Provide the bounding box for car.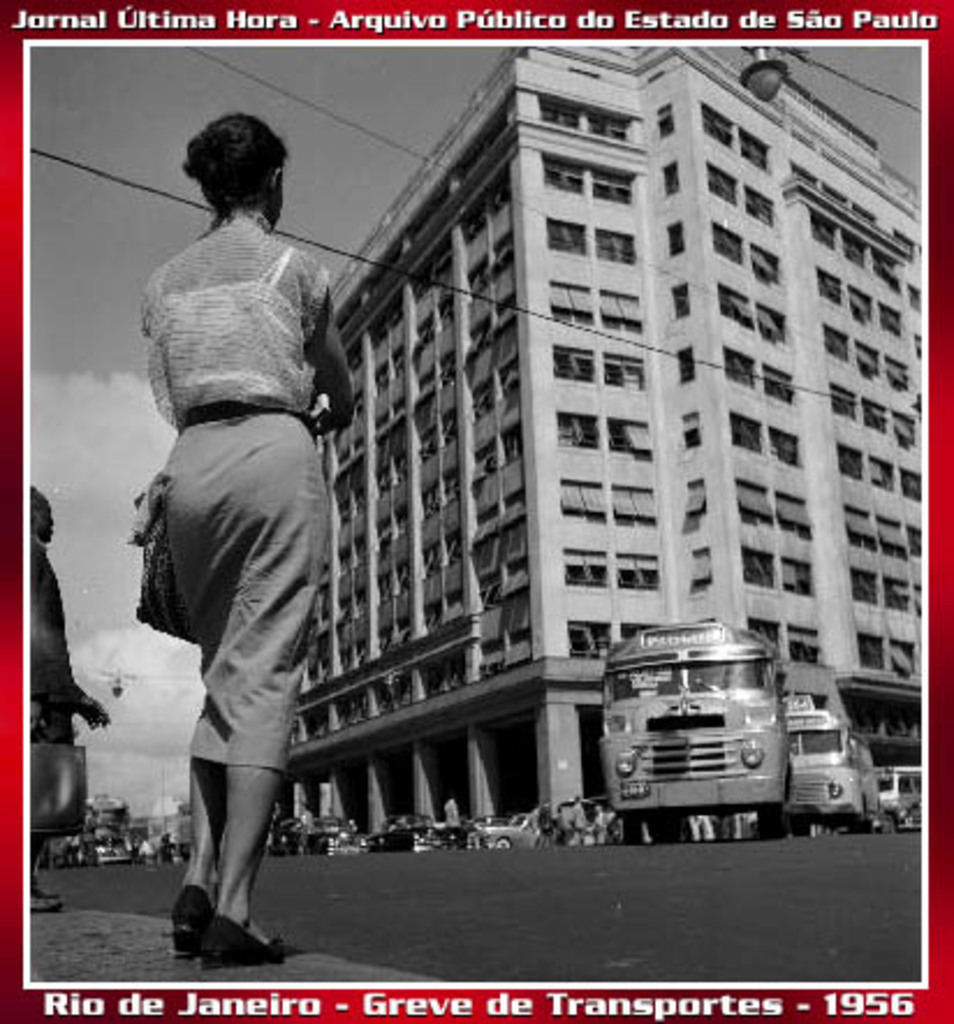
368/815/456/853.
